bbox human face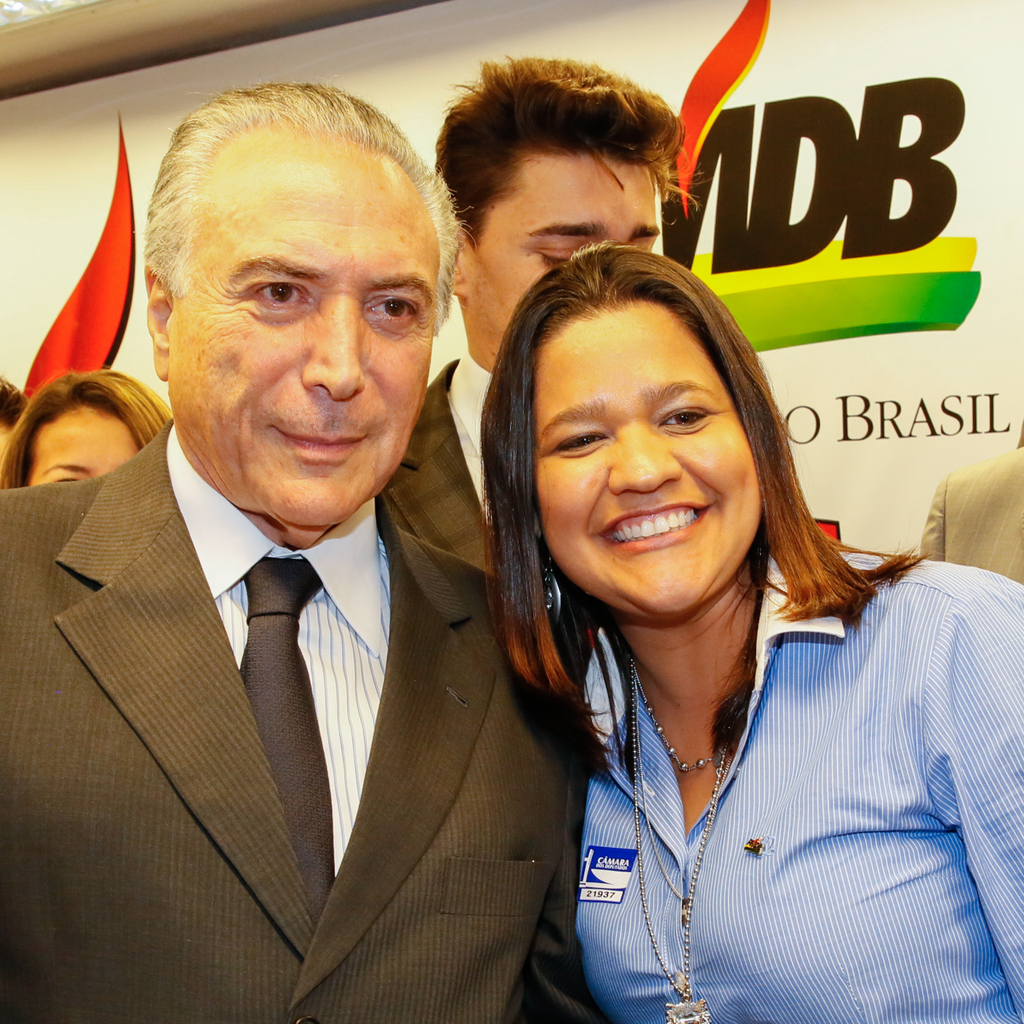
region(470, 154, 654, 325)
